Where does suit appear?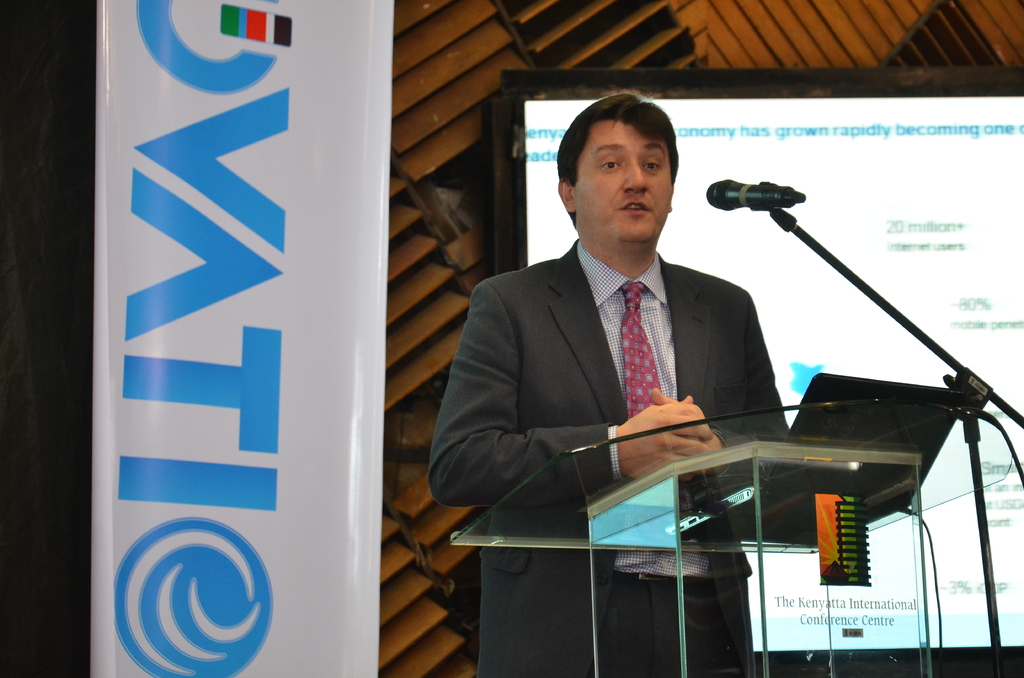
Appears at l=426, t=239, r=792, b=677.
